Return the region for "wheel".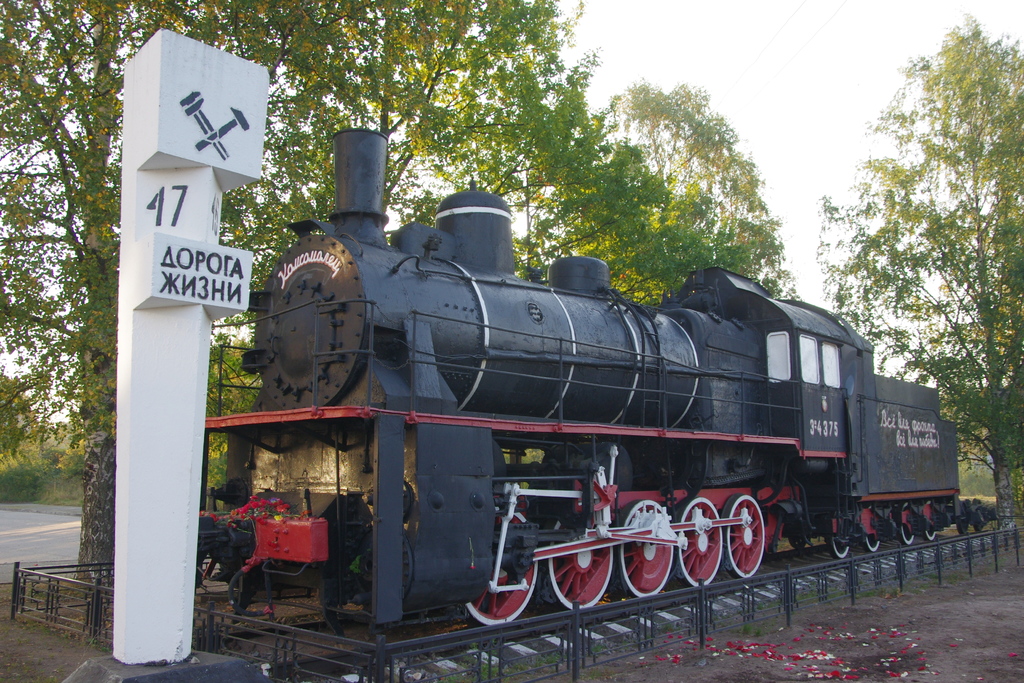
{"left": 825, "top": 513, "right": 849, "bottom": 564}.
